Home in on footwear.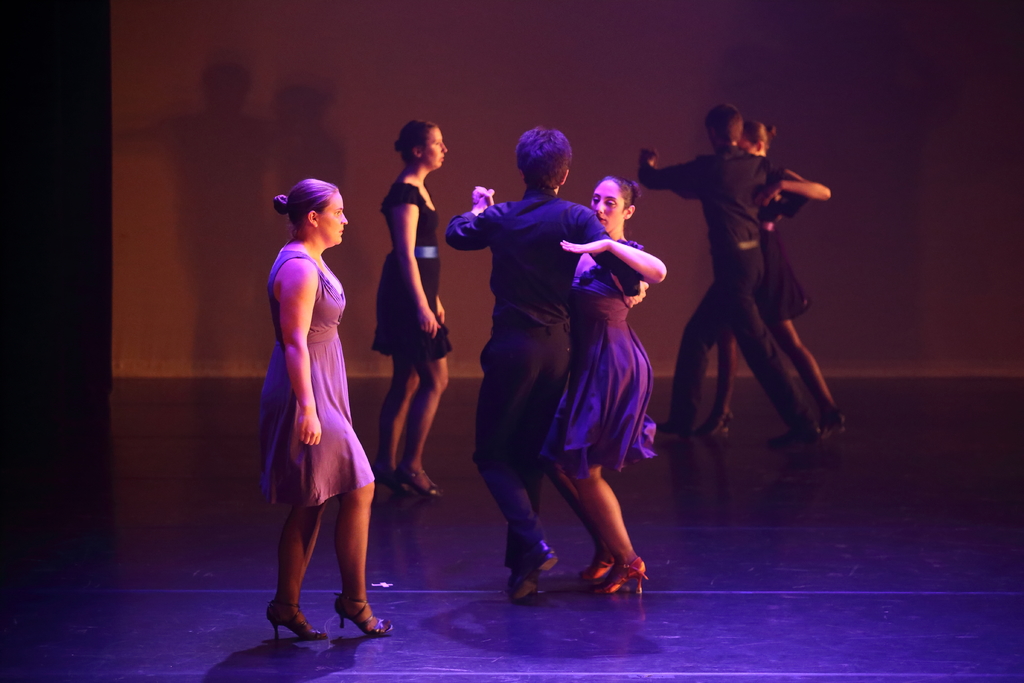
Homed in at pyautogui.locateOnScreen(764, 421, 817, 451).
